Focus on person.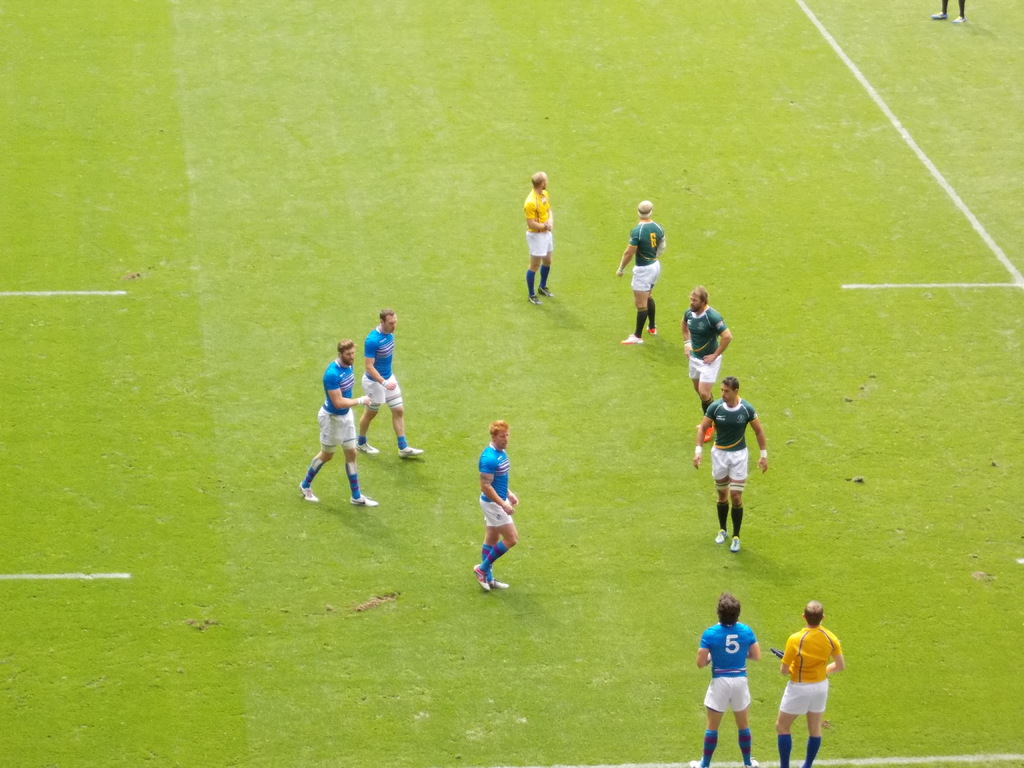
Focused at detection(927, 0, 964, 25).
